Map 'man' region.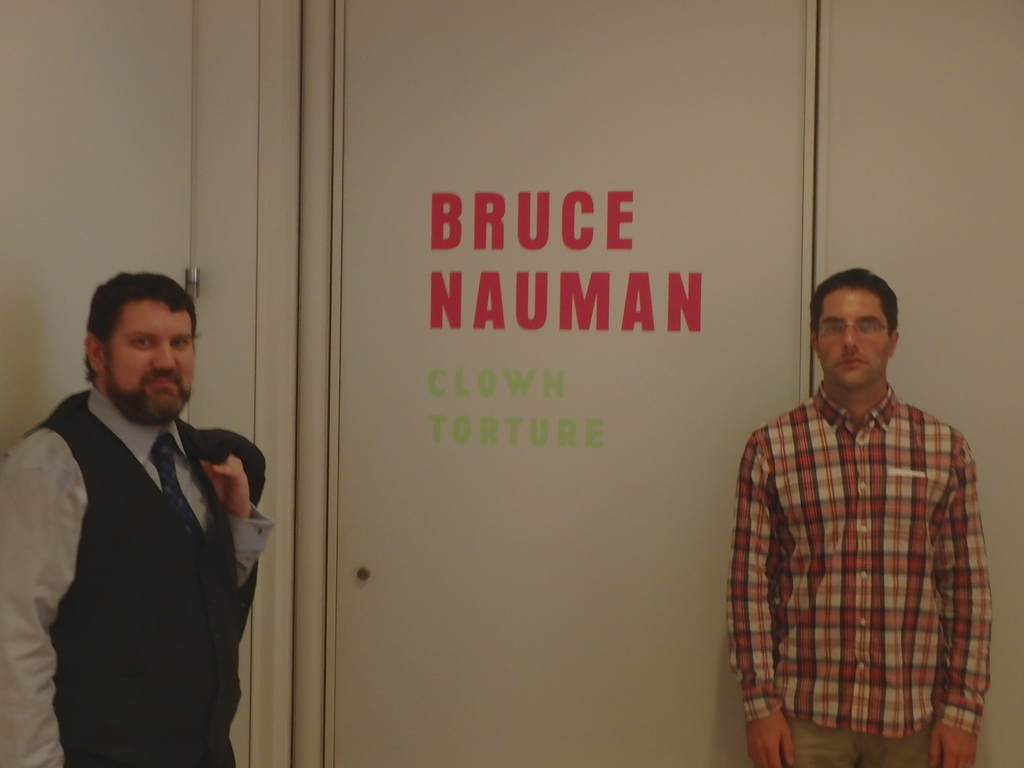
Mapped to box=[724, 269, 988, 767].
